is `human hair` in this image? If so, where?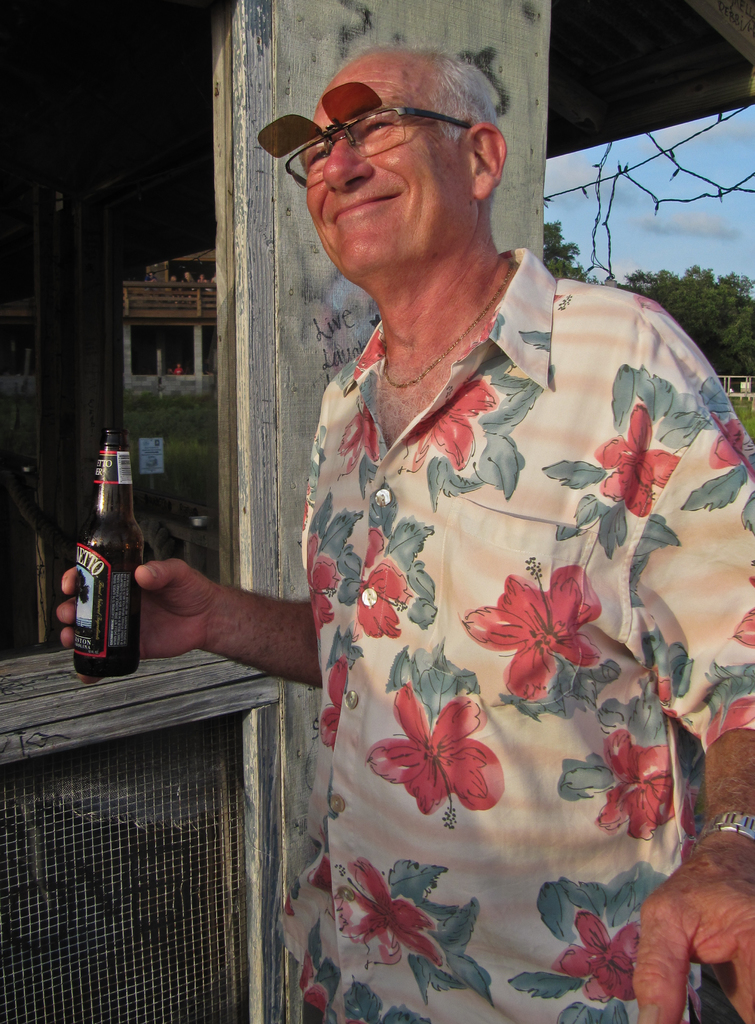
Yes, at x1=429 y1=48 x2=497 y2=140.
